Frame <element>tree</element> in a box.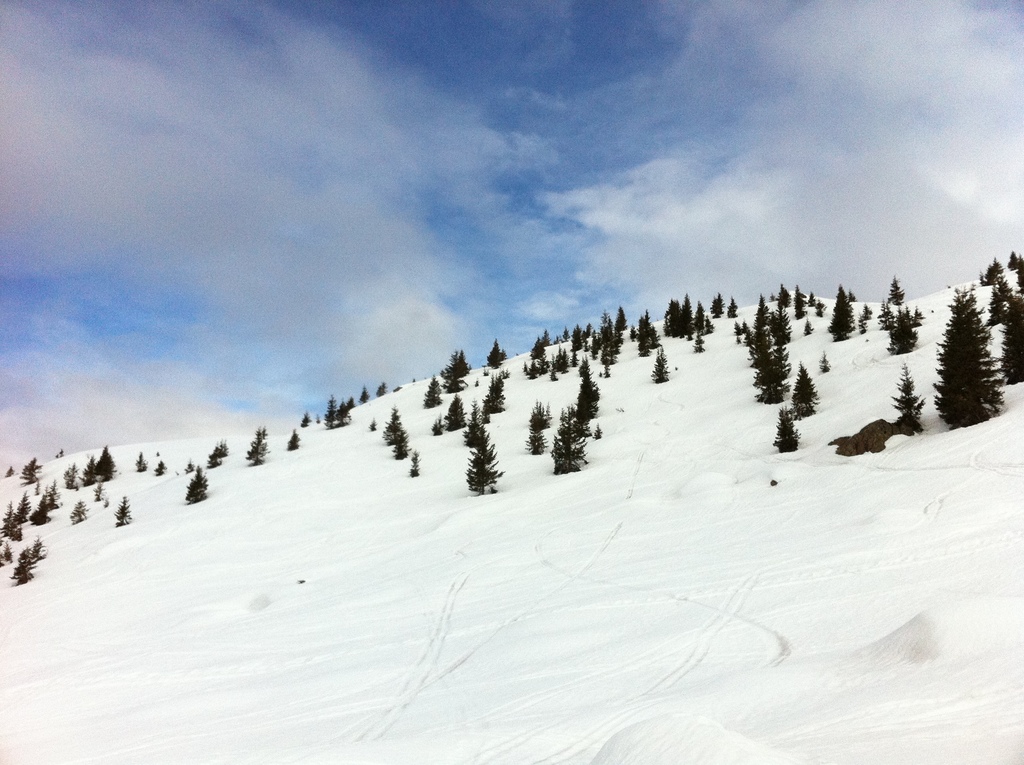
box=[1003, 287, 1023, 389].
